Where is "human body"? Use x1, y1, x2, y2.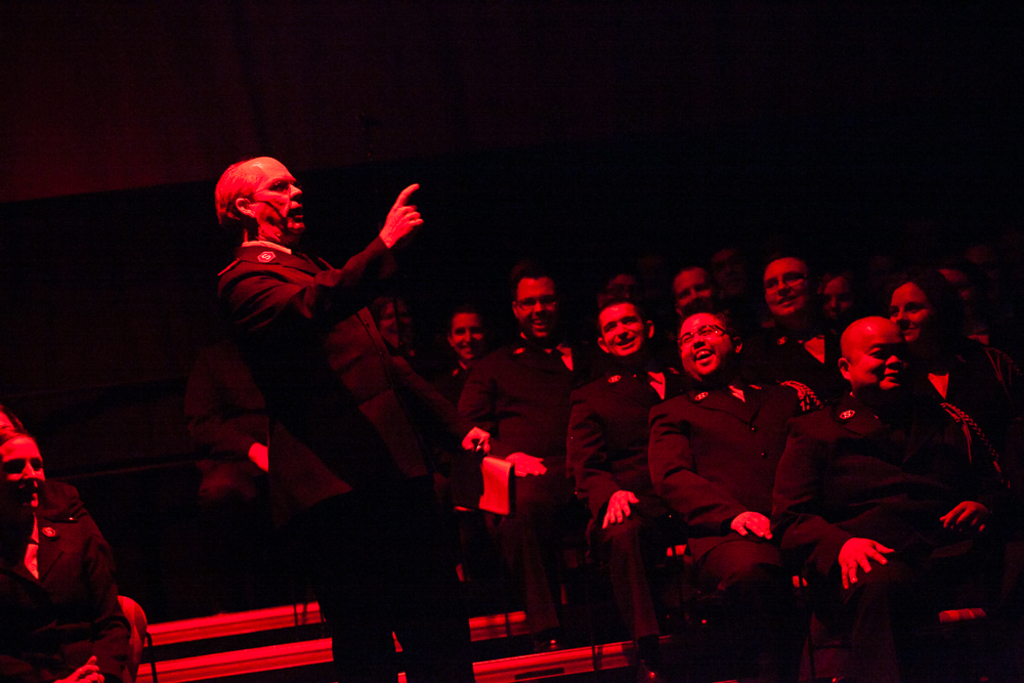
434, 300, 502, 469.
